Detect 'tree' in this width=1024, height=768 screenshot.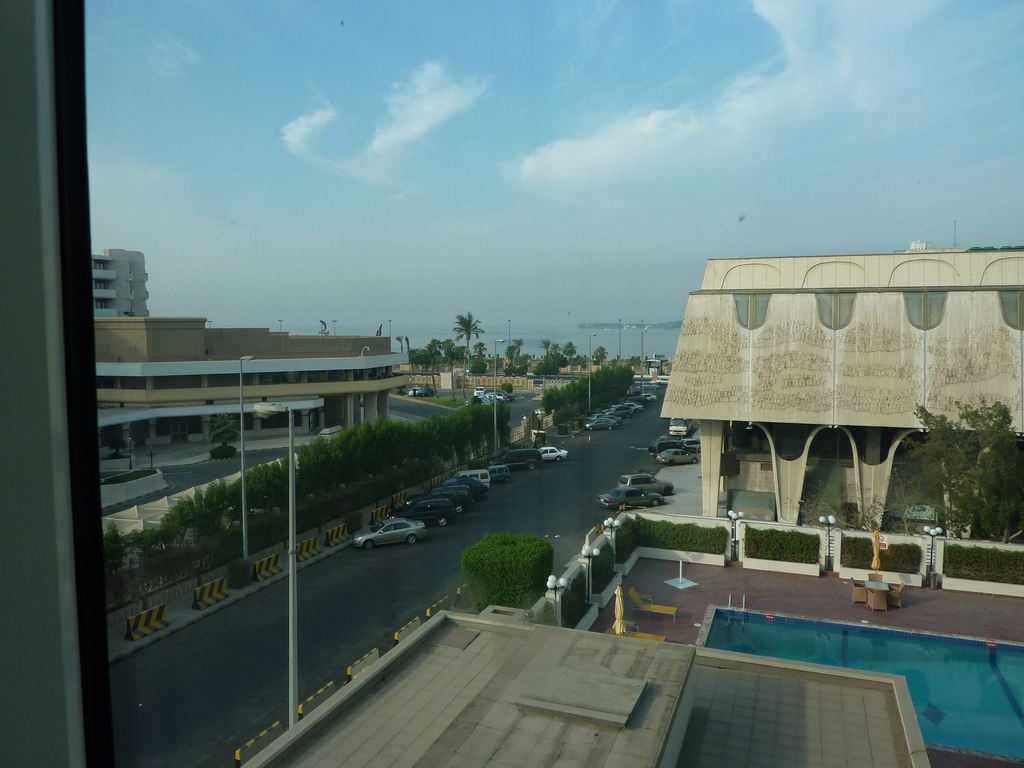
Detection: {"left": 459, "top": 526, "right": 561, "bottom": 615}.
